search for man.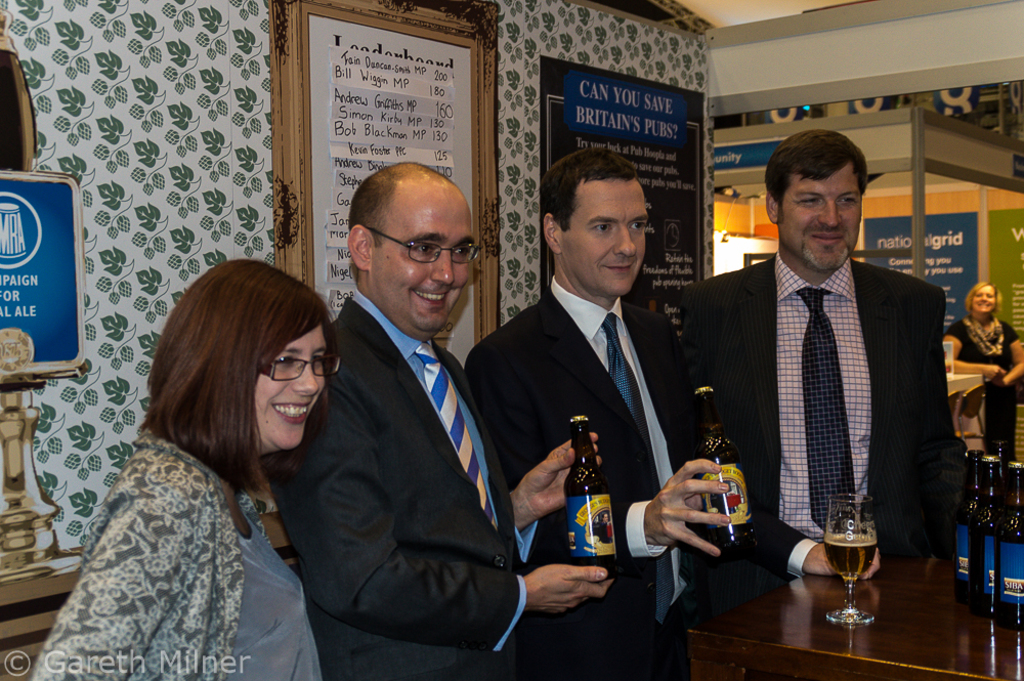
Found at box=[674, 125, 976, 580].
